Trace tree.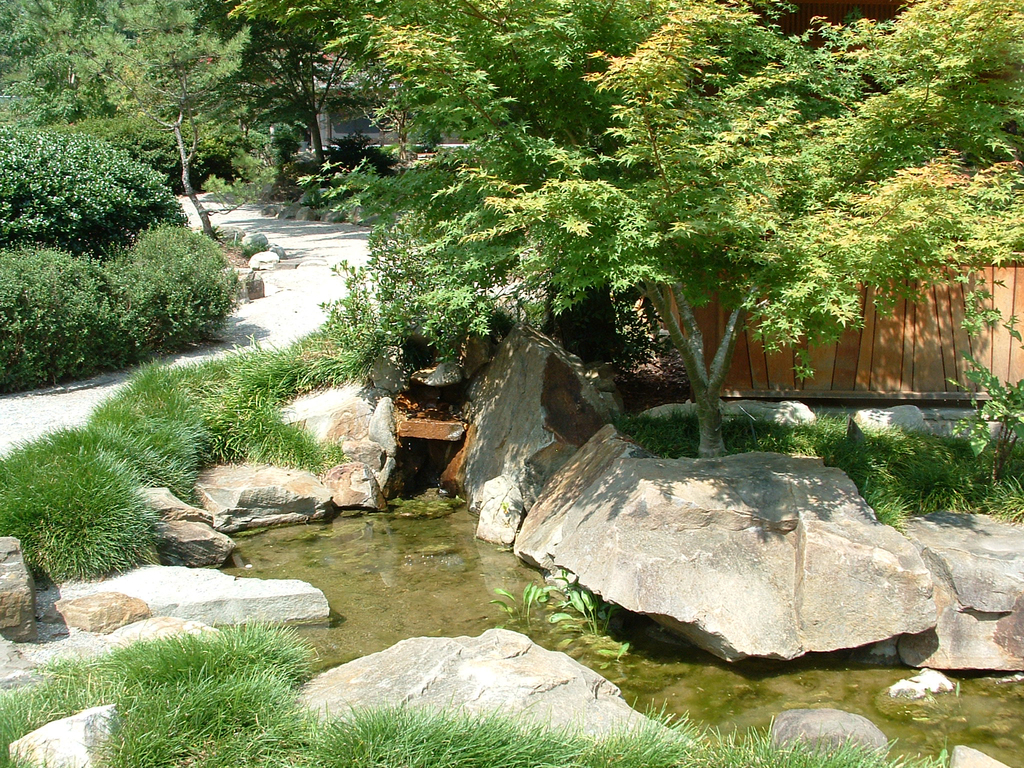
Traced to {"left": 0, "top": 0, "right": 222, "bottom": 406}.
